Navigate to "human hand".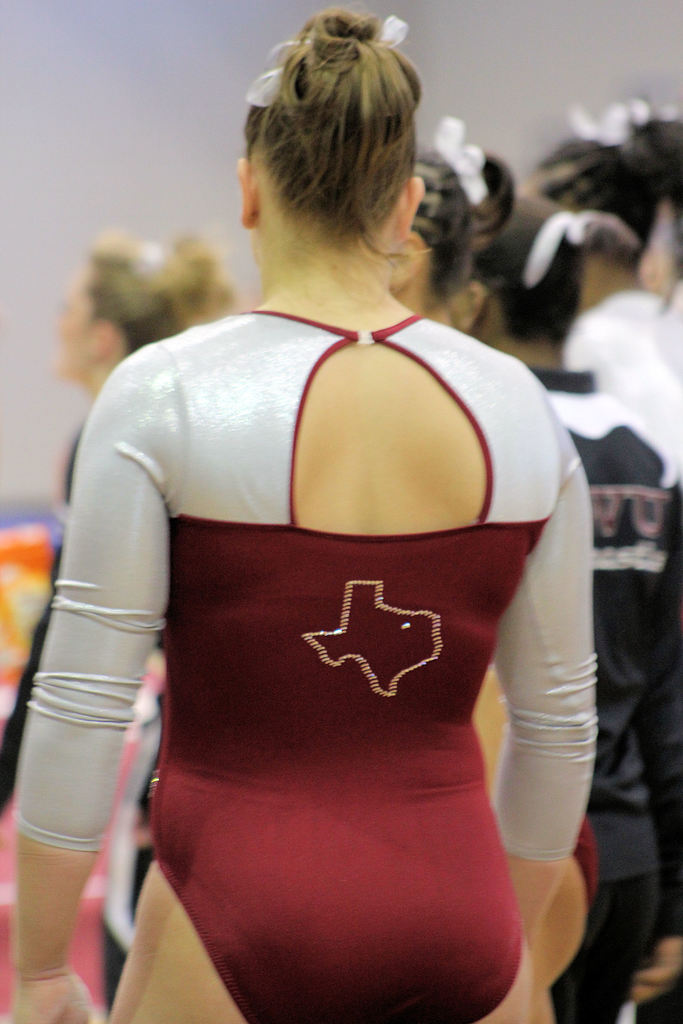
Navigation target: bbox(625, 941, 678, 1004).
